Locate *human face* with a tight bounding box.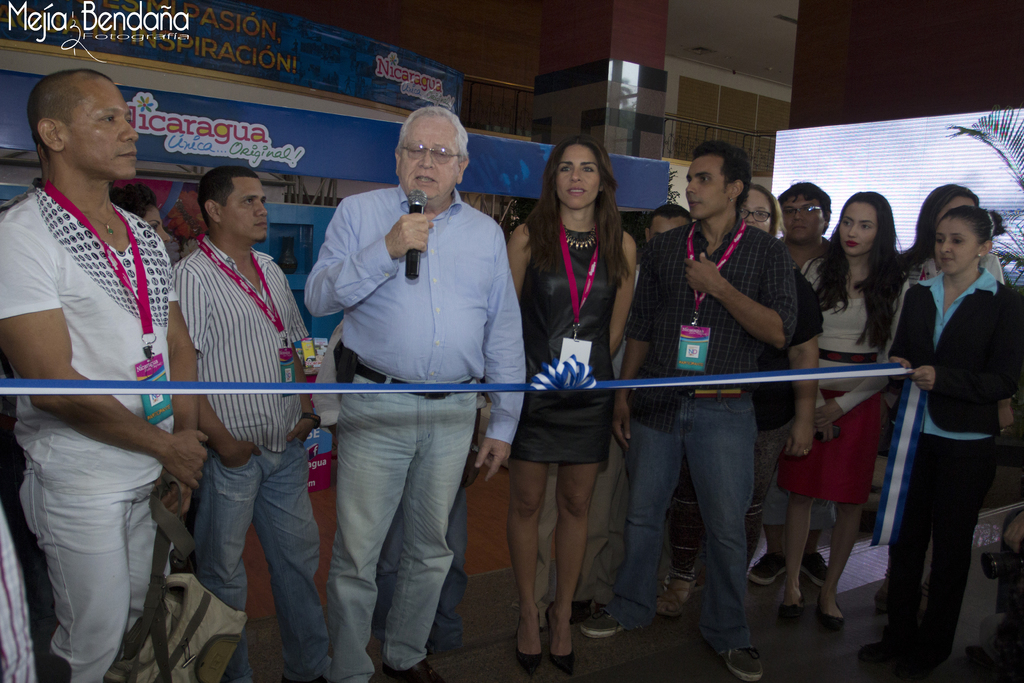
{"left": 781, "top": 193, "right": 828, "bottom": 242}.
